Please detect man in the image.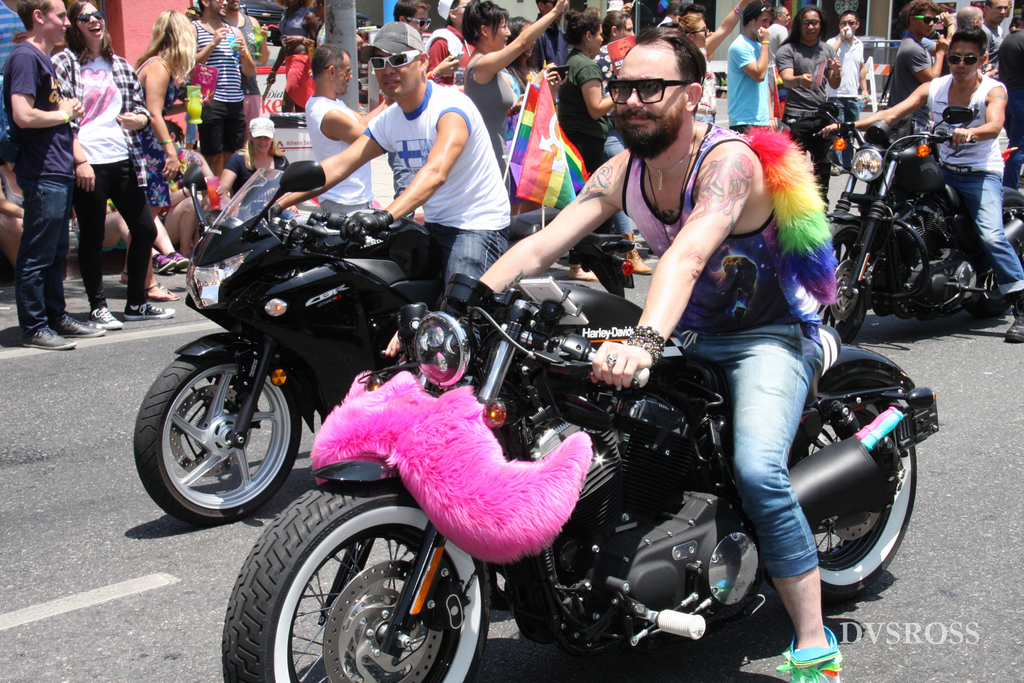
{"left": 383, "top": 26, "right": 845, "bottom": 682}.
